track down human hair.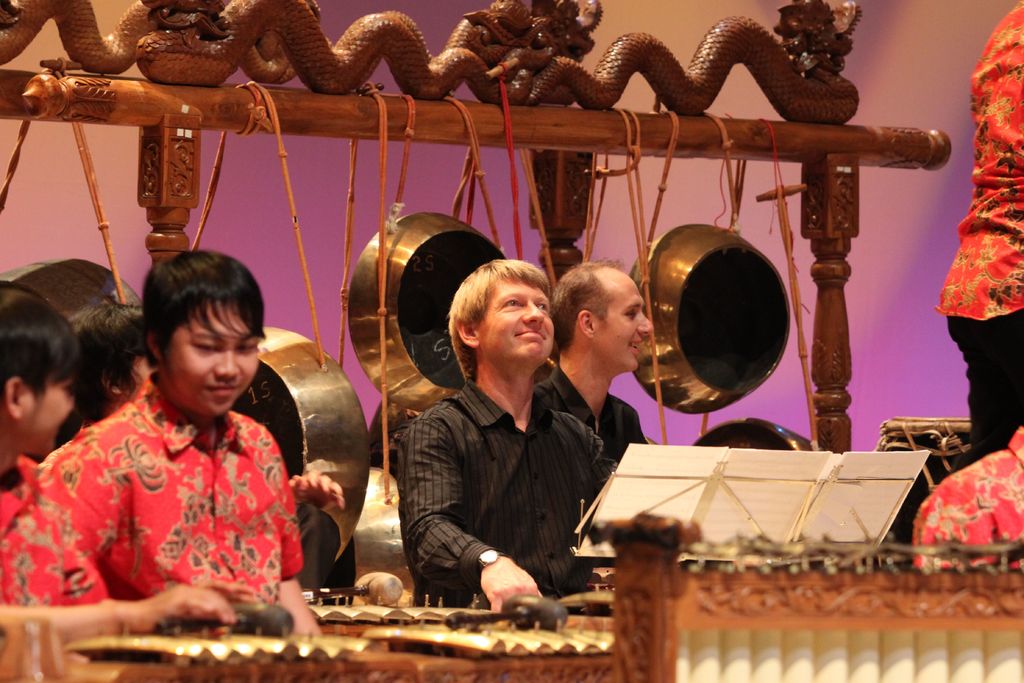
Tracked to 0/278/75/389.
